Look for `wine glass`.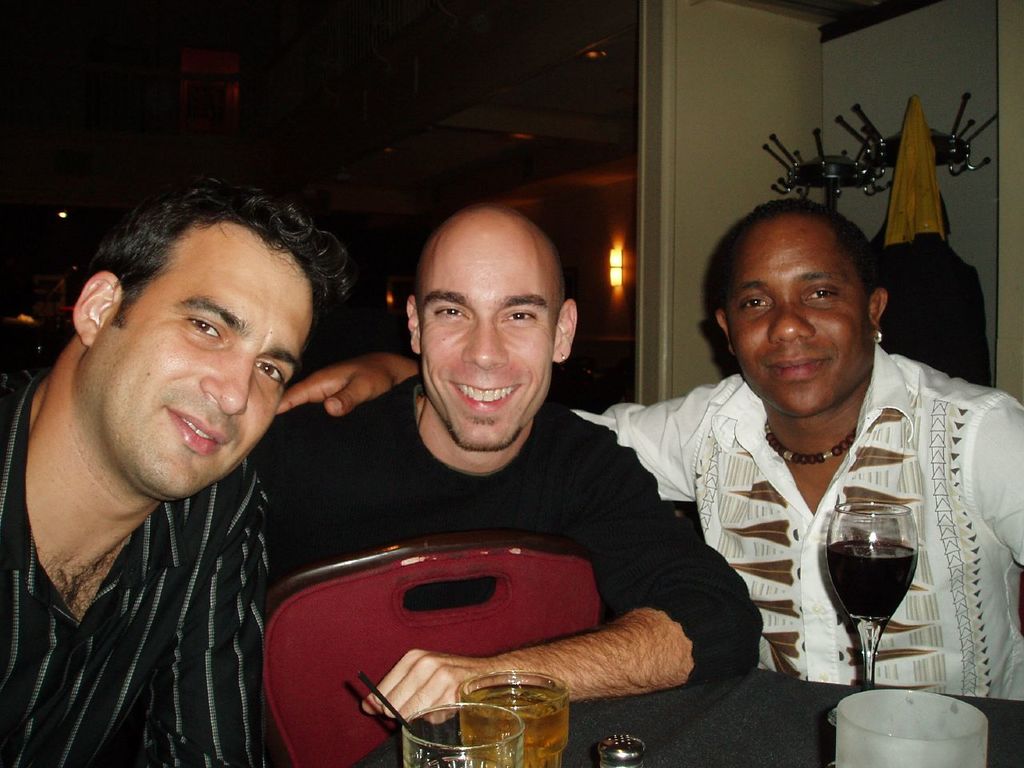
Found: (left=456, top=666, right=572, bottom=767).
